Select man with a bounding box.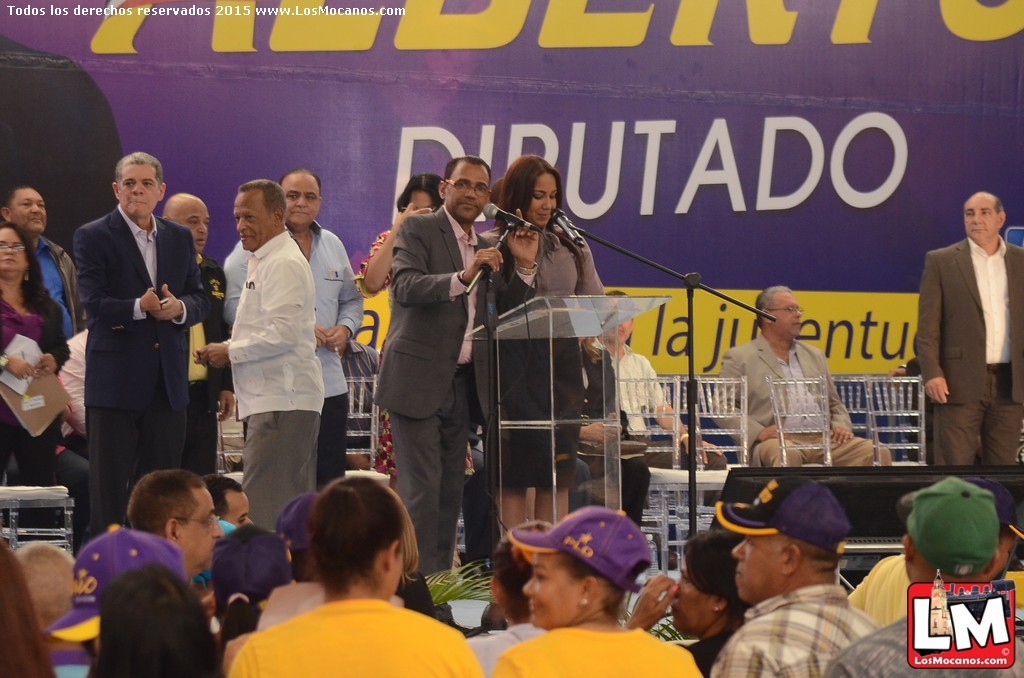
x1=595, y1=288, x2=728, y2=470.
